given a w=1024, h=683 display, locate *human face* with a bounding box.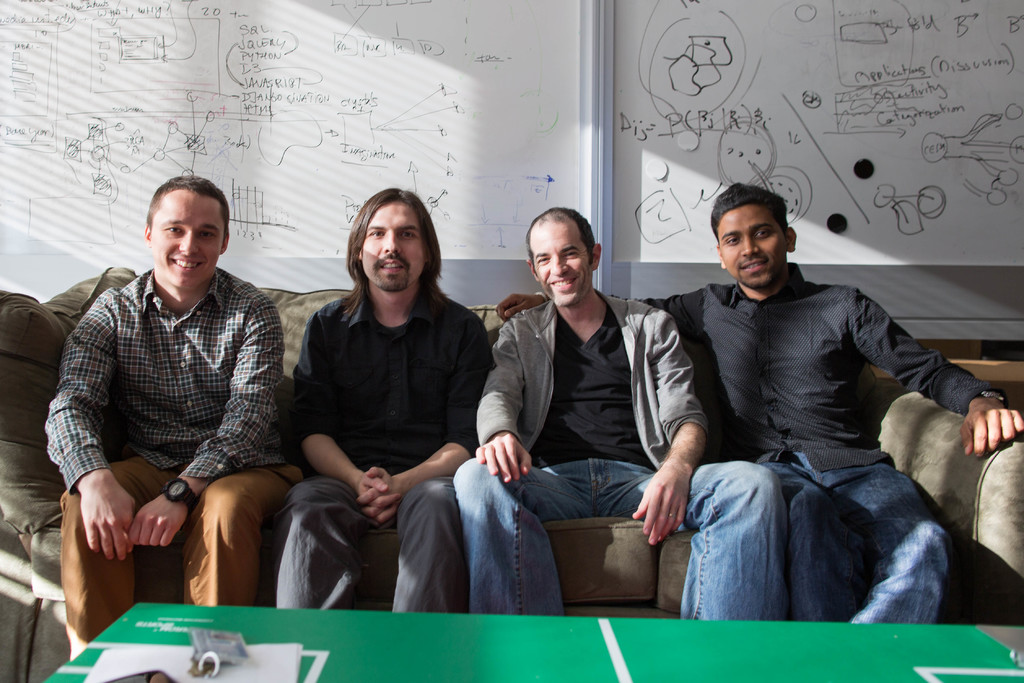
Located: pyautogui.locateOnScreen(364, 204, 424, 290).
